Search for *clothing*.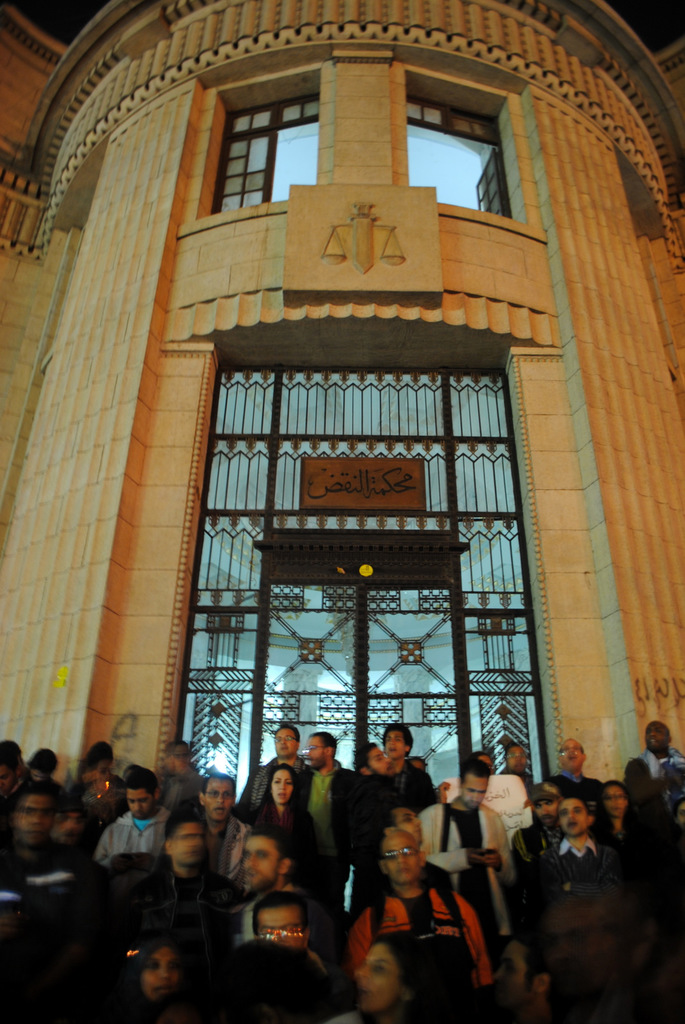
Found at BBox(341, 877, 492, 990).
